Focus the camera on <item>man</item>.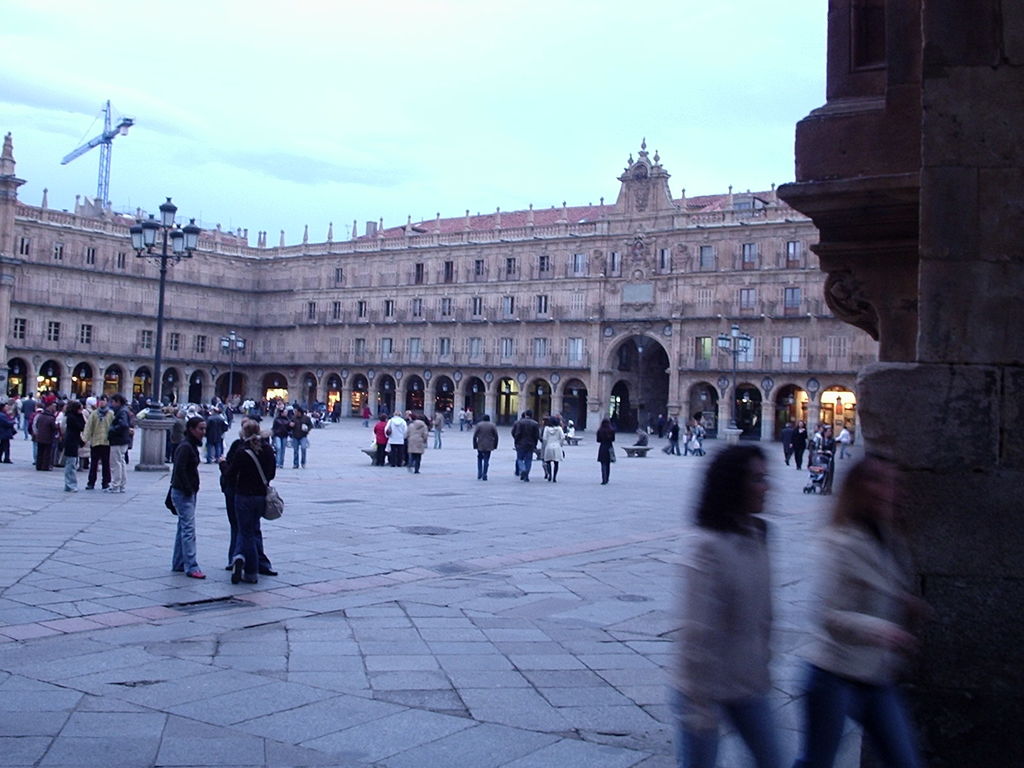
Focus region: x1=470, y1=413, x2=497, y2=474.
